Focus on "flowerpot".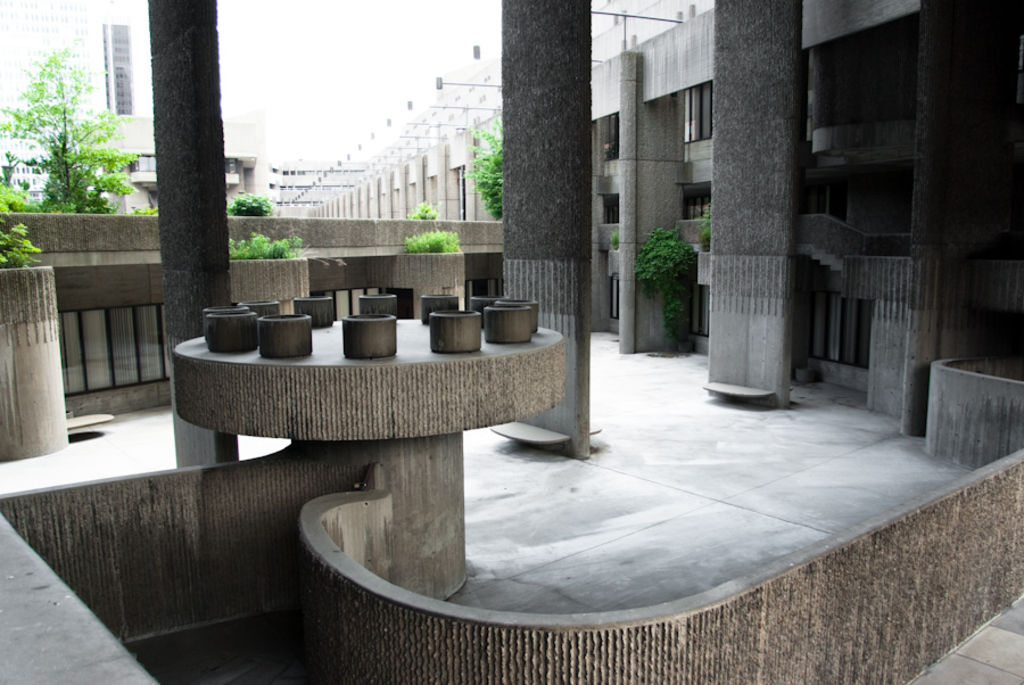
Focused at <bbox>225, 256, 314, 316</bbox>.
